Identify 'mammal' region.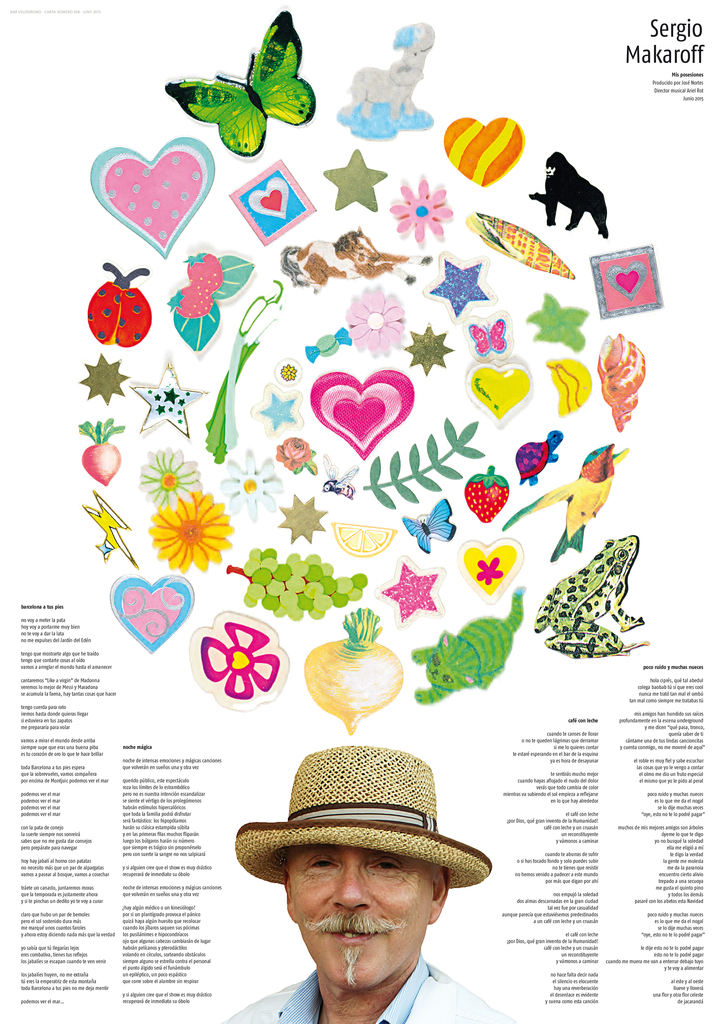
Region: [411,586,526,706].
